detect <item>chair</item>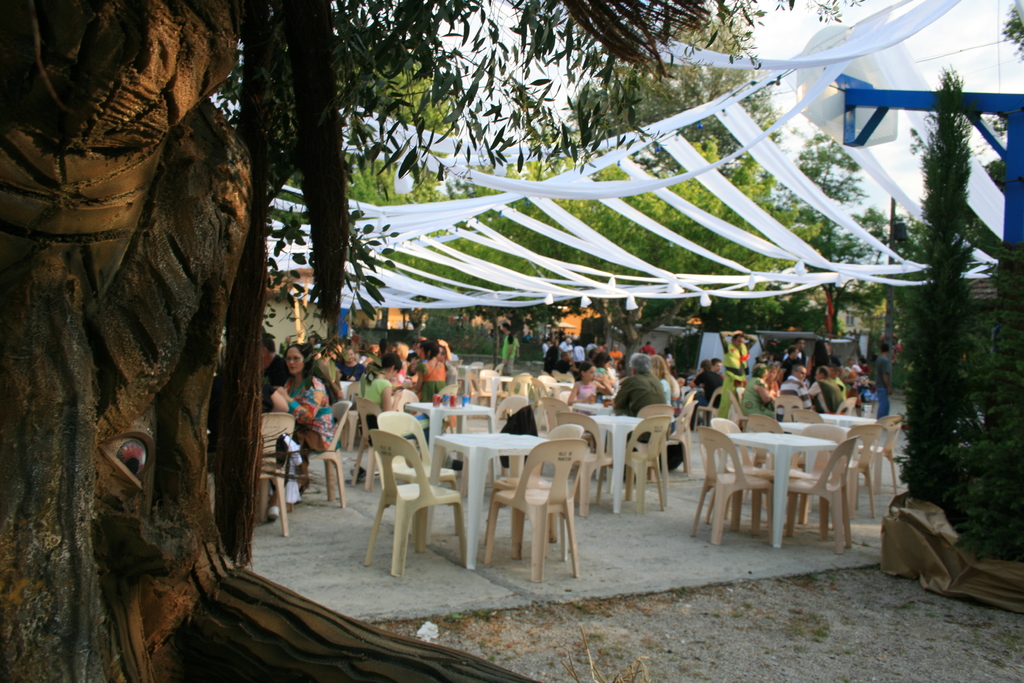
<box>294,393,355,505</box>
